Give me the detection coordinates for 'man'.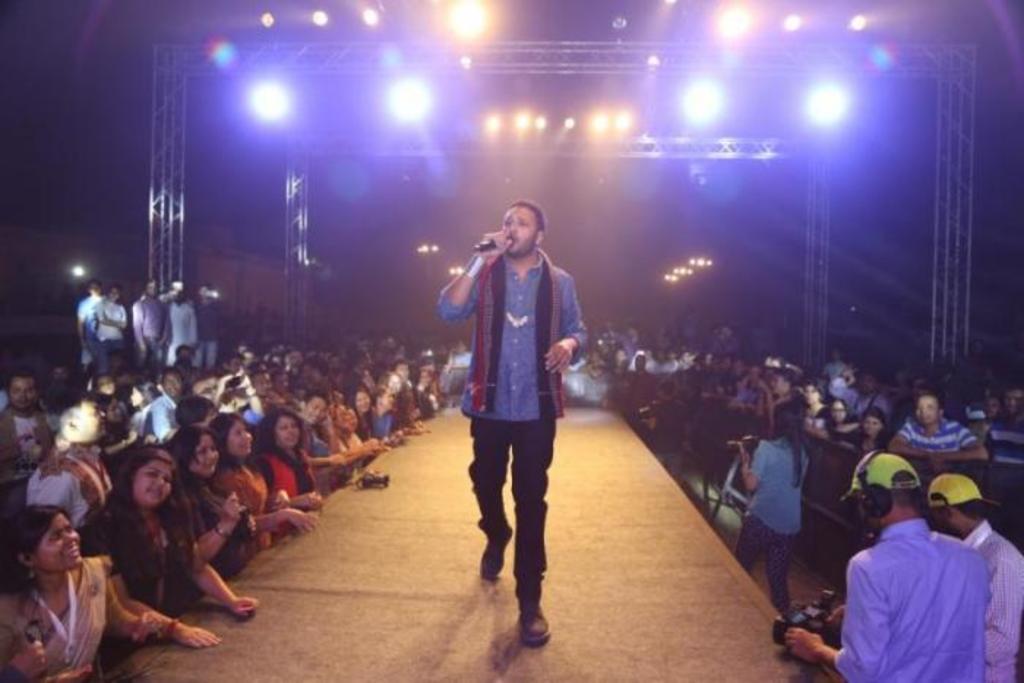
box=[25, 392, 114, 529].
